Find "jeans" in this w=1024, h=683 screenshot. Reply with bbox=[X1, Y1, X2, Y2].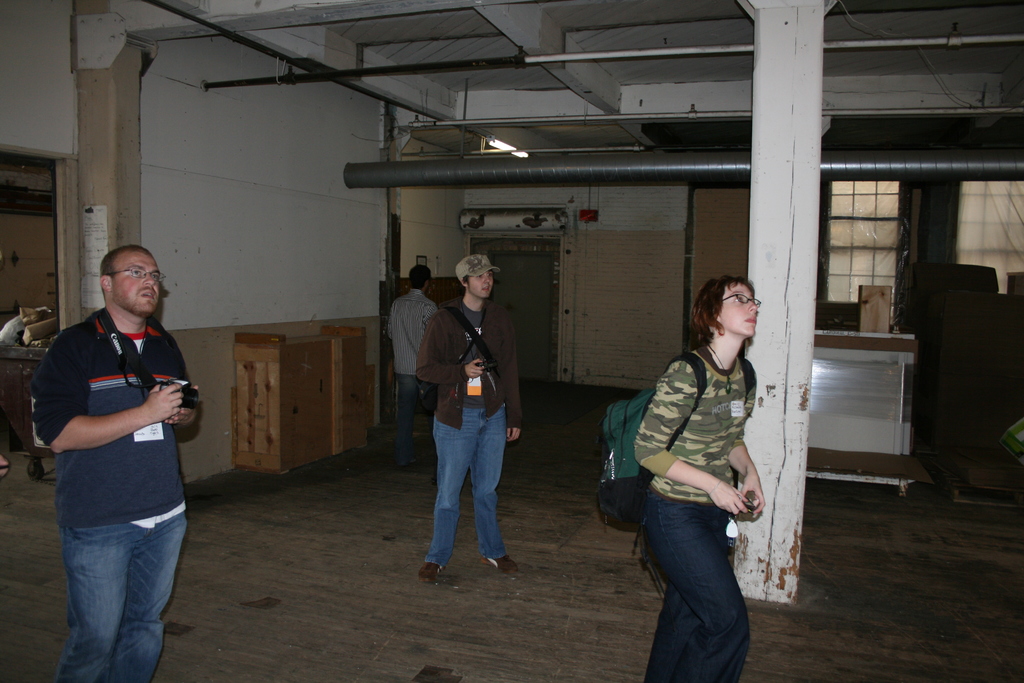
bbox=[639, 498, 762, 670].
